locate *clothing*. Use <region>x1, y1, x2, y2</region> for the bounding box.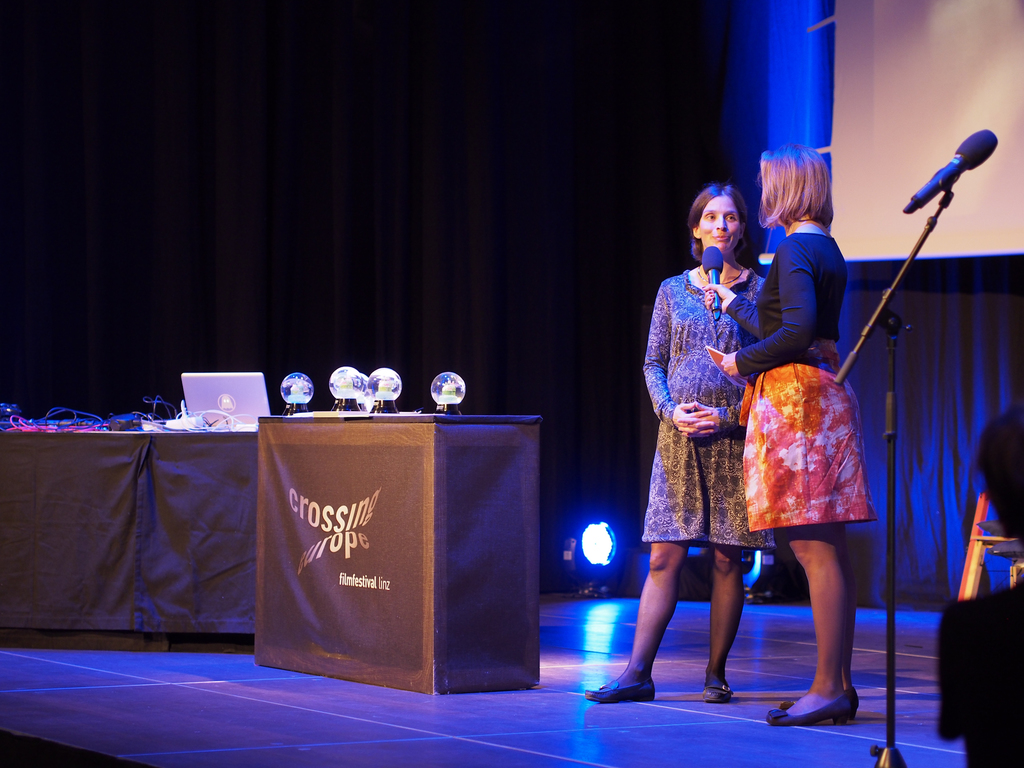
<region>649, 246, 776, 565</region>.
